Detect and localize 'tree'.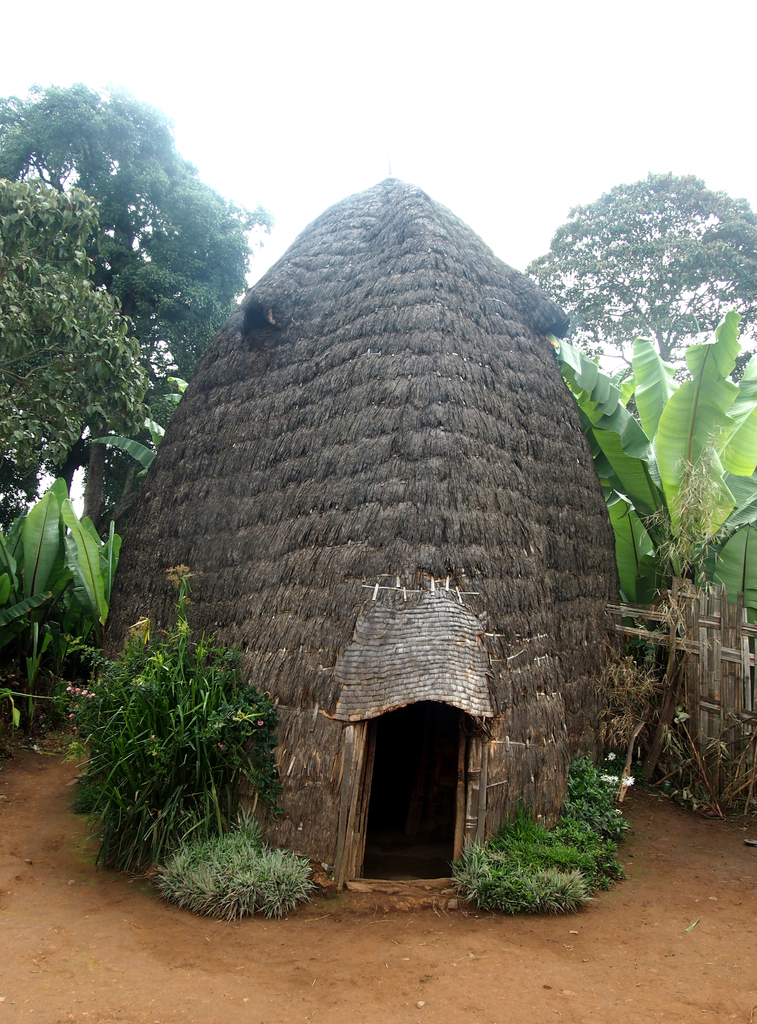
Localized at pyautogui.locateOnScreen(541, 154, 731, 356).
